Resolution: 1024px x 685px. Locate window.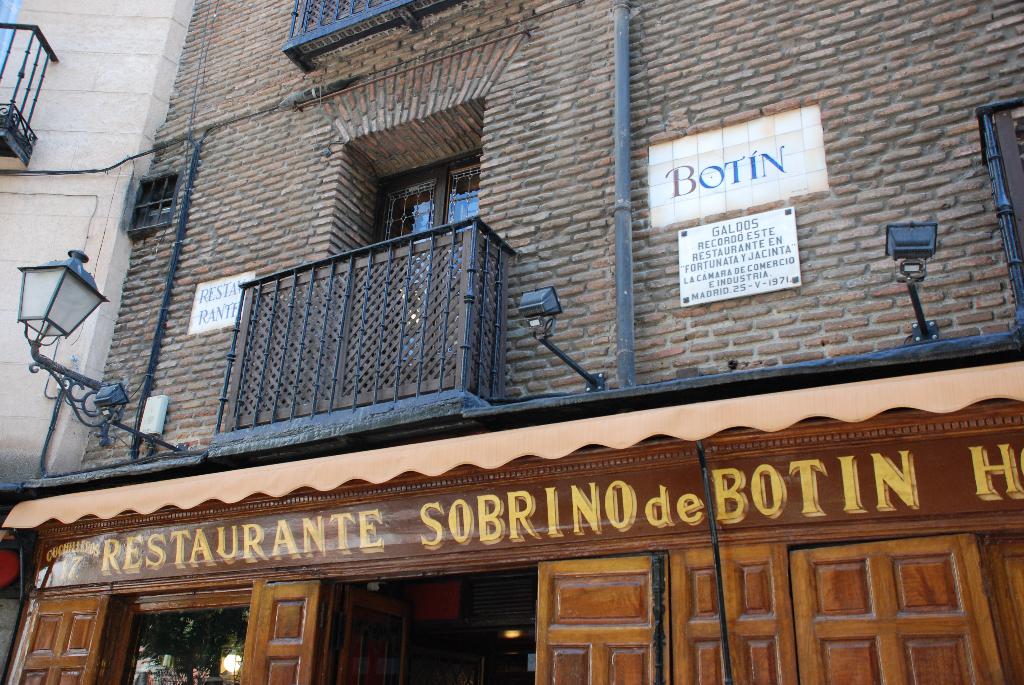
<bbox>997, 107, 1023, 251</bbox>.
